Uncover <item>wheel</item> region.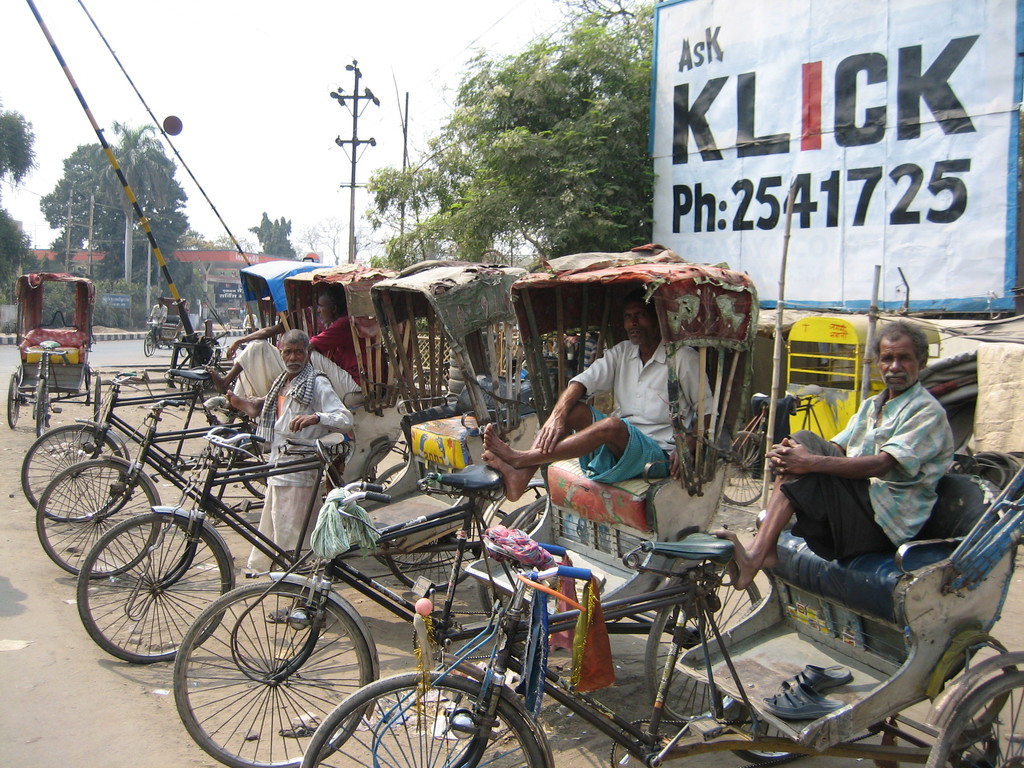
Uncovered: left=75, top=506, right=234, bottom=666.
